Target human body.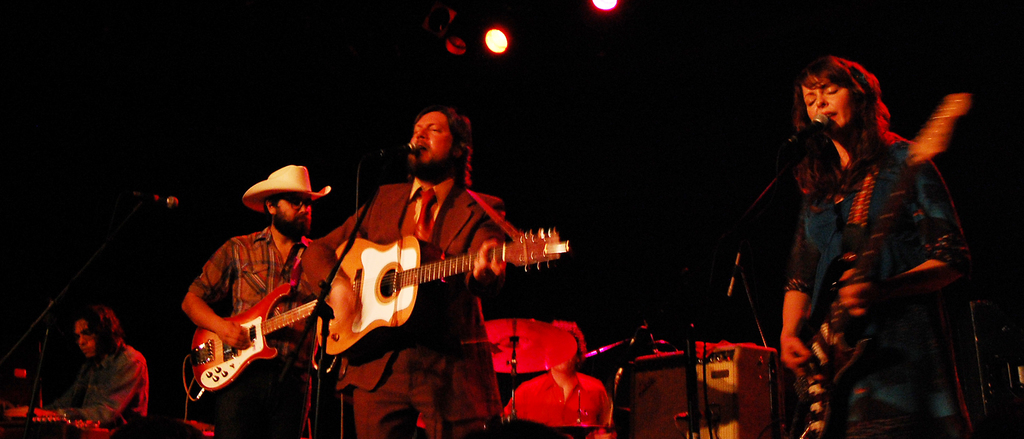
Target region: locate(181, 147, 320, 438).
